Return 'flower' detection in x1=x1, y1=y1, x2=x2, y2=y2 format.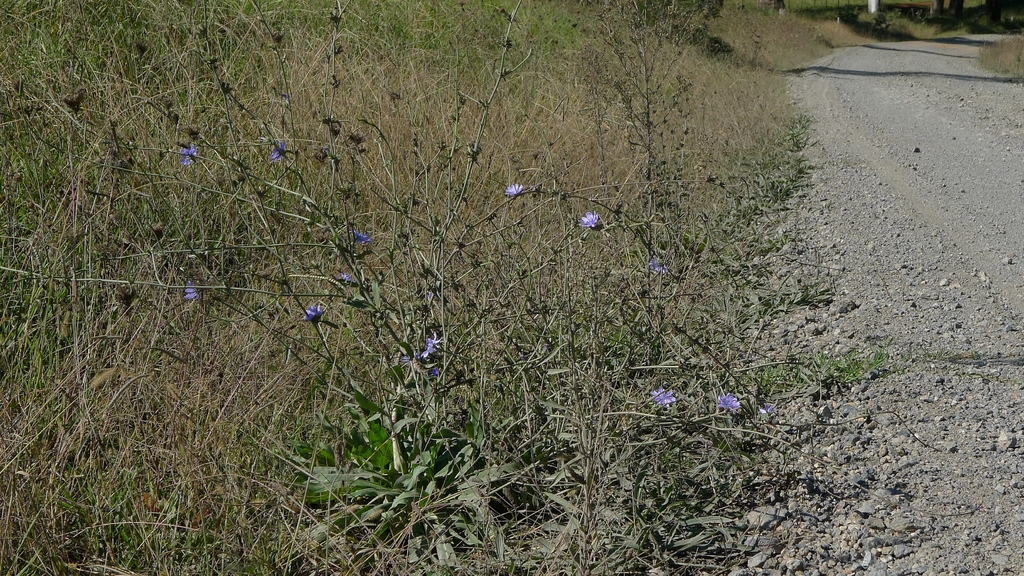
x1=755, y1=402, x2=775, y2=415.
